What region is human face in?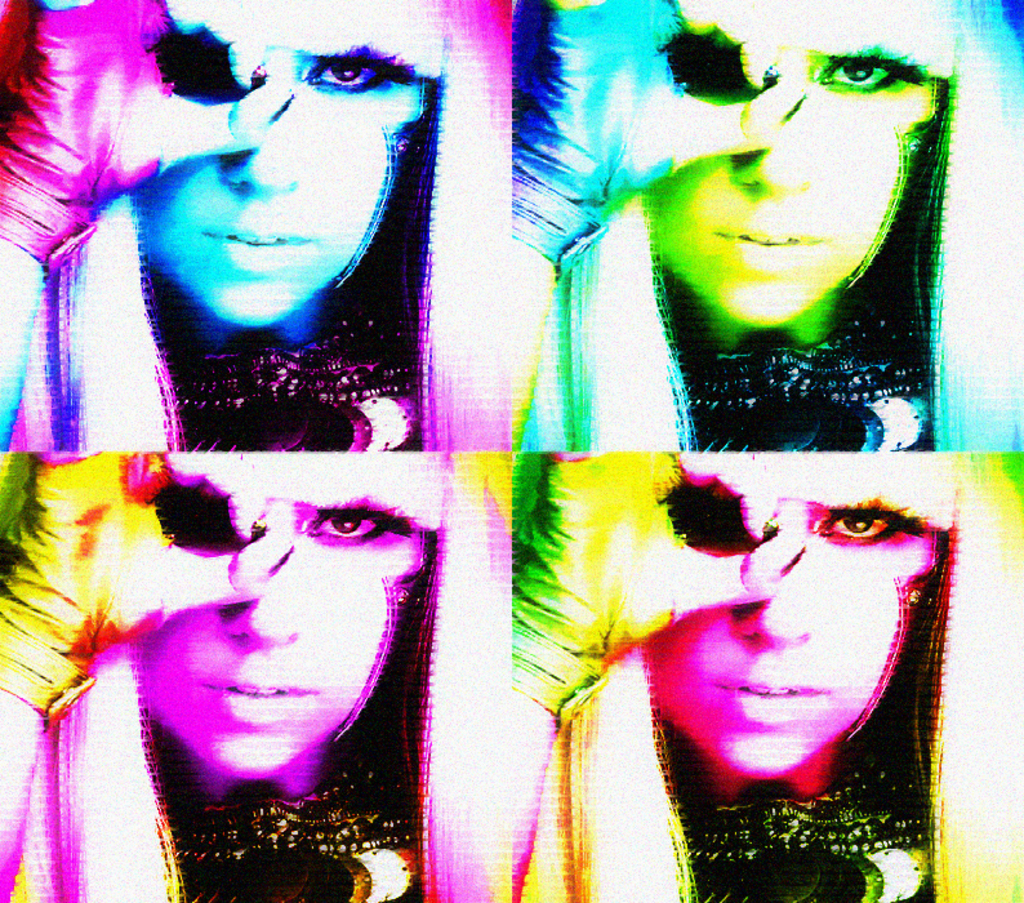
<region>642, 57, 935, 324</region>.
